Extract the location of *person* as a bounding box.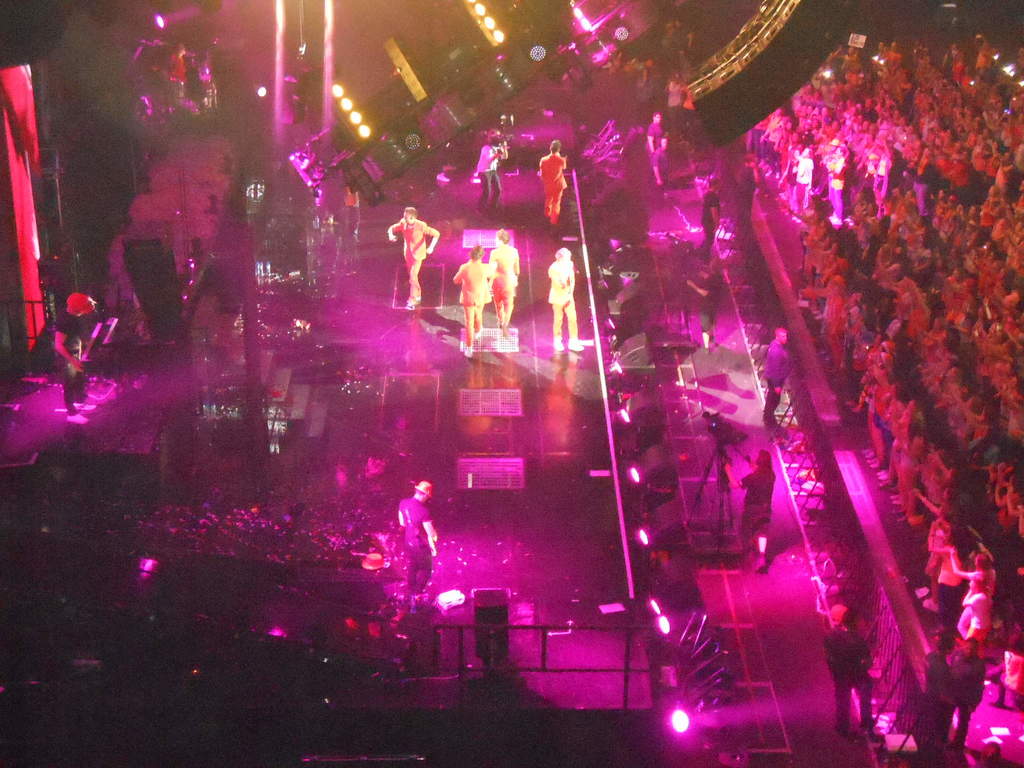
733, 164, 762, 248.
